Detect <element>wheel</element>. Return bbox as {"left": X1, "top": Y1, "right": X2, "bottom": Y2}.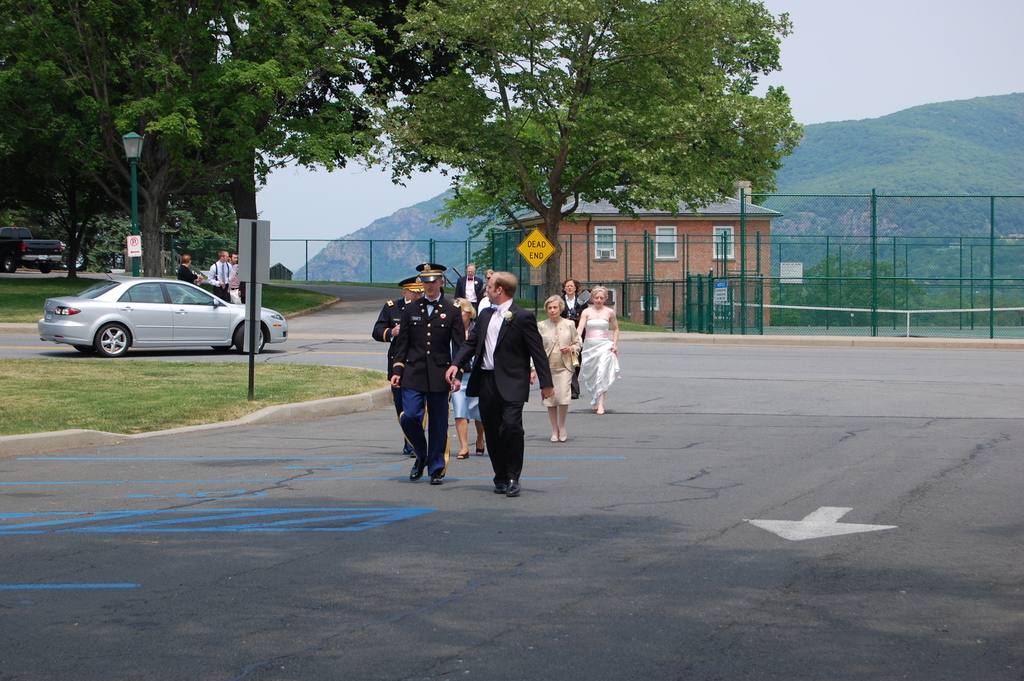
{"left": 215, "top": 345, "right": 230, "bottom": 350}.
